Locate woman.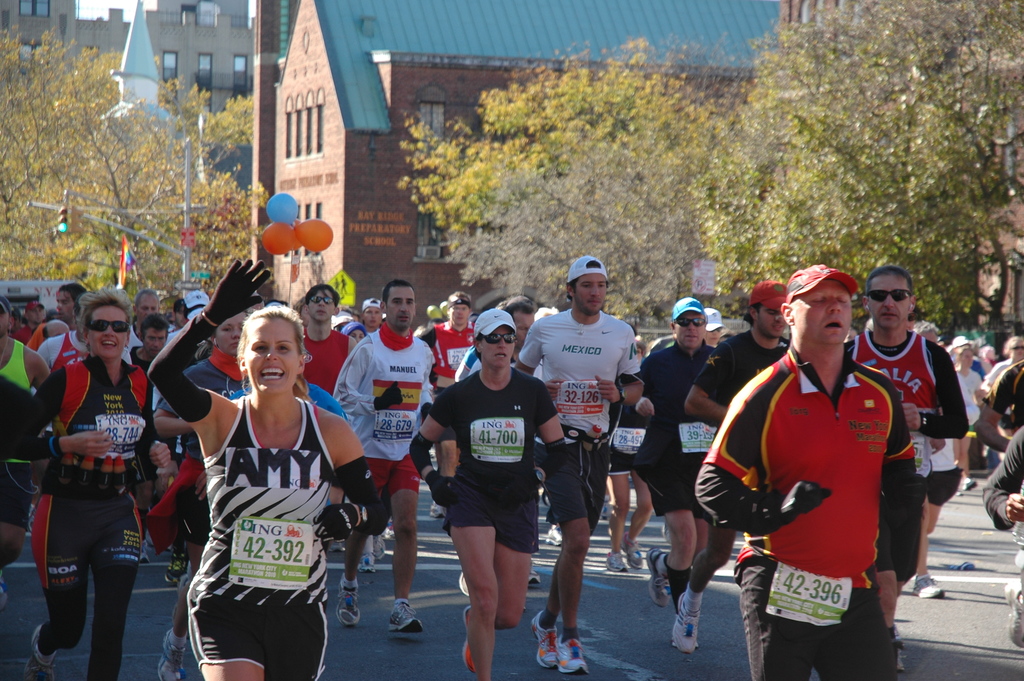
Bounding box: 149, 308, 261, 680.
